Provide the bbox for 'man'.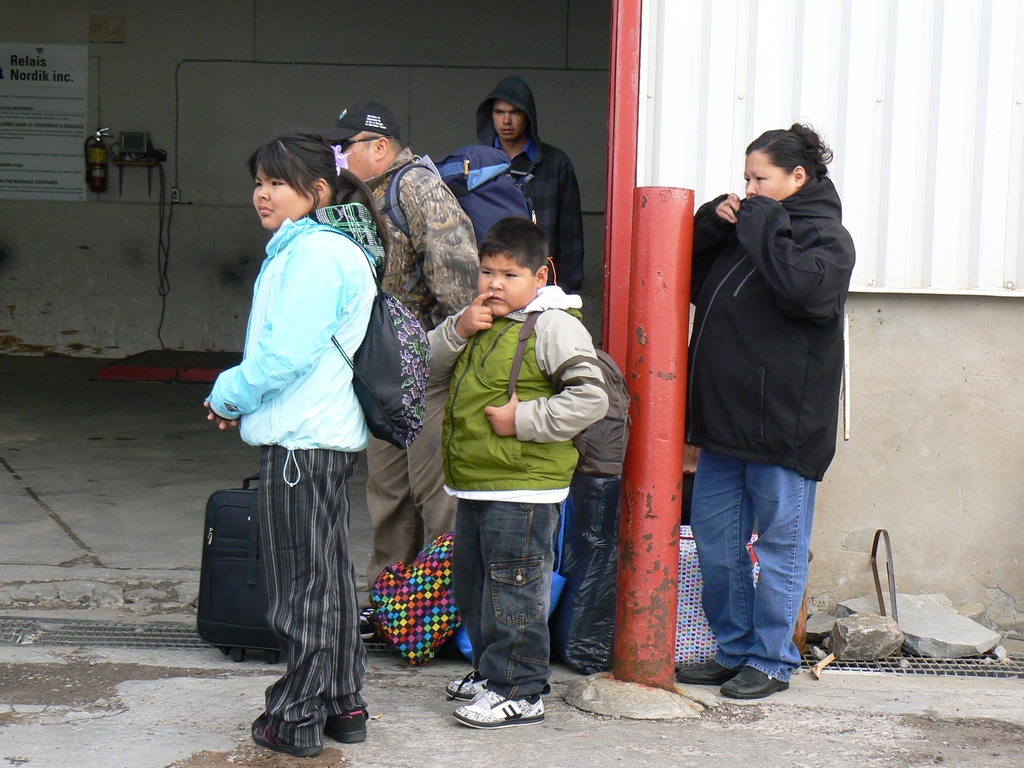
box(473, 83, 587, 295).
